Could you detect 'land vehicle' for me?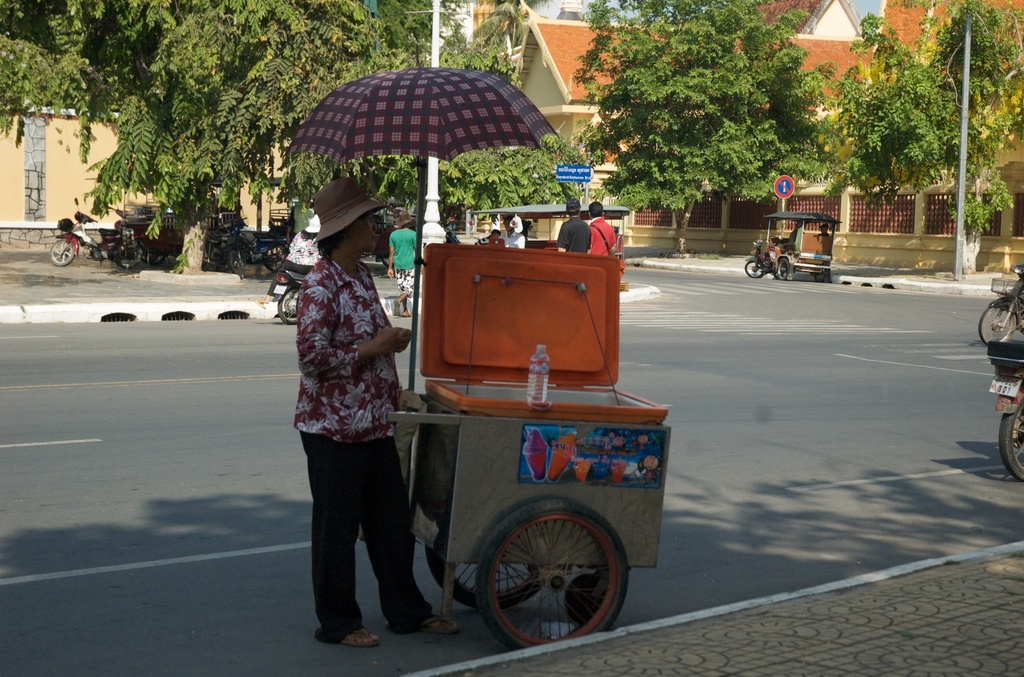
Detection result: bbox=(381, 155, 673, 655).
